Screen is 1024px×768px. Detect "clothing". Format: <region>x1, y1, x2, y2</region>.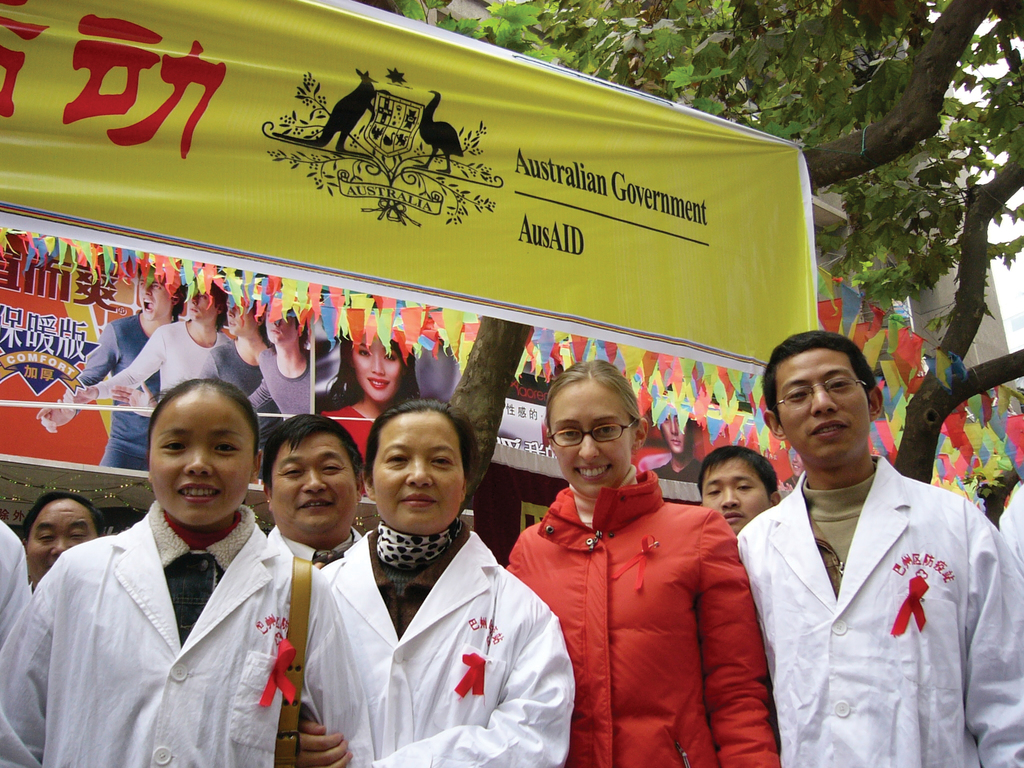
<region>317, 529, 572, 767</region>.
